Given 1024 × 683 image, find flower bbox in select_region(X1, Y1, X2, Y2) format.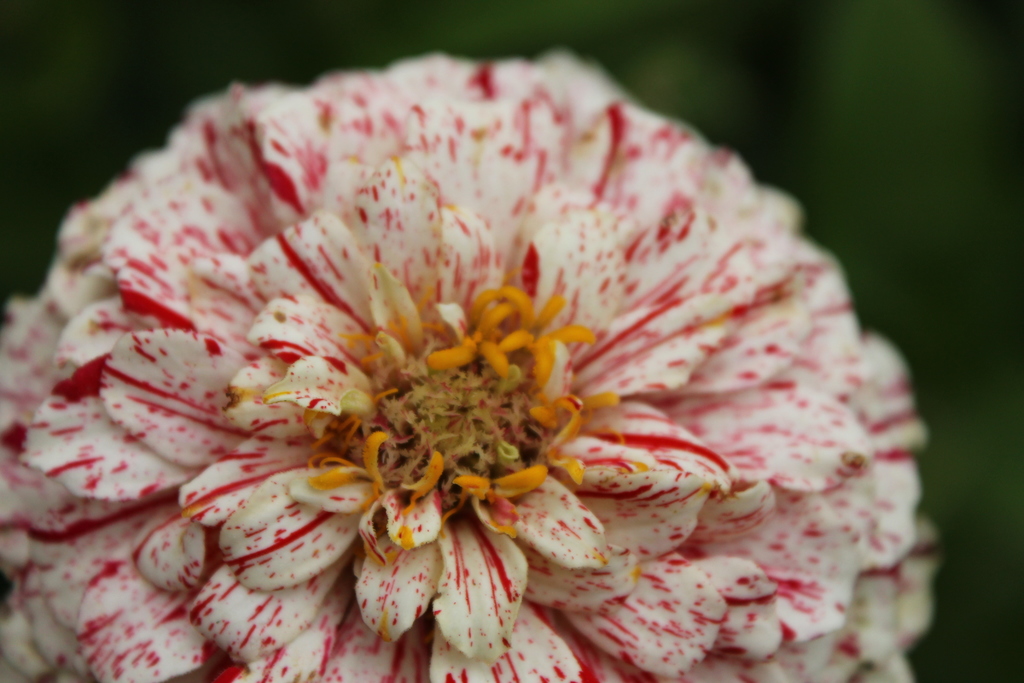
select_region(0, 43, 928, 682).
